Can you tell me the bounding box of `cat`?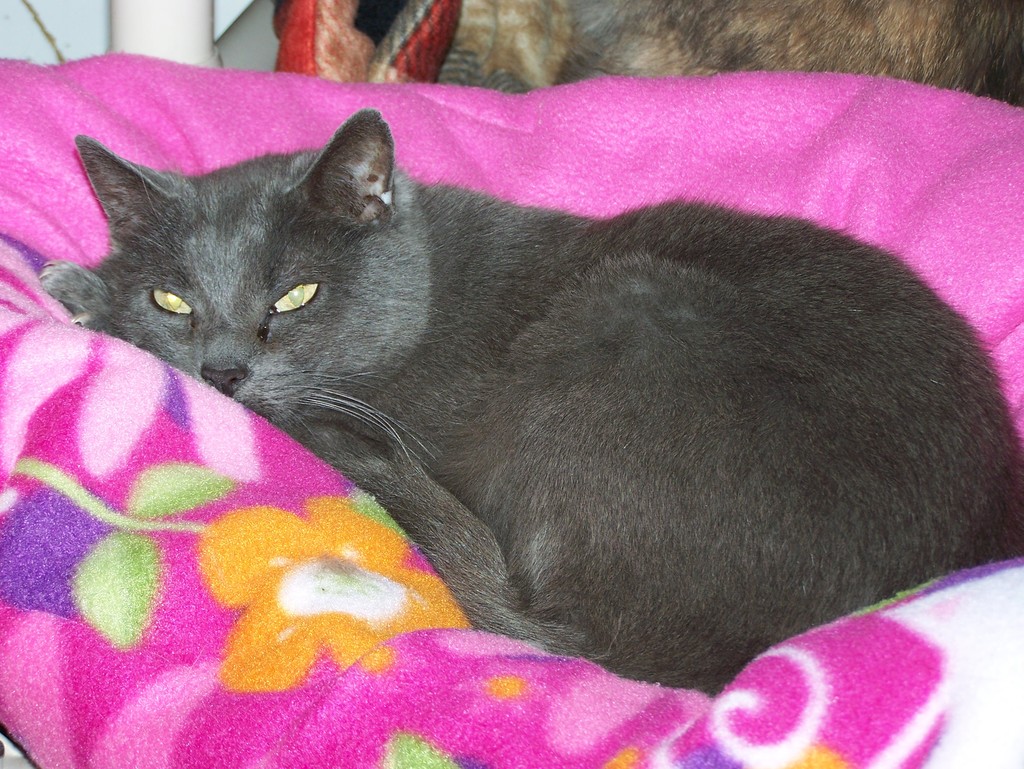
(x1=32, y1=109, x2=1023, y2=703).
